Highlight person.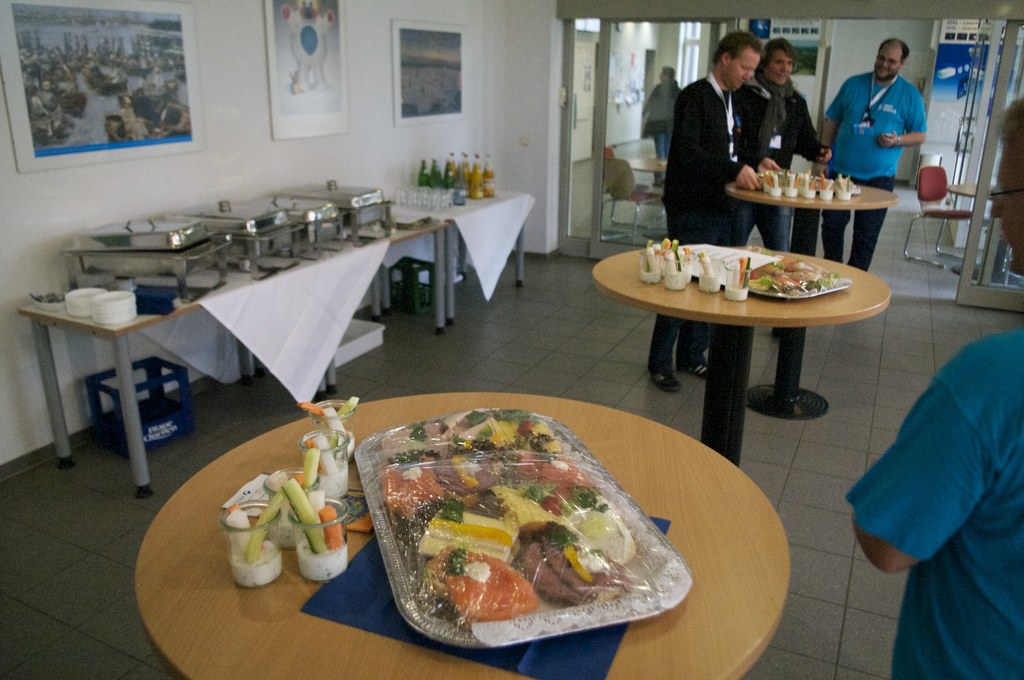
Highlighted region: bbox(738, 33, 841, 199).
